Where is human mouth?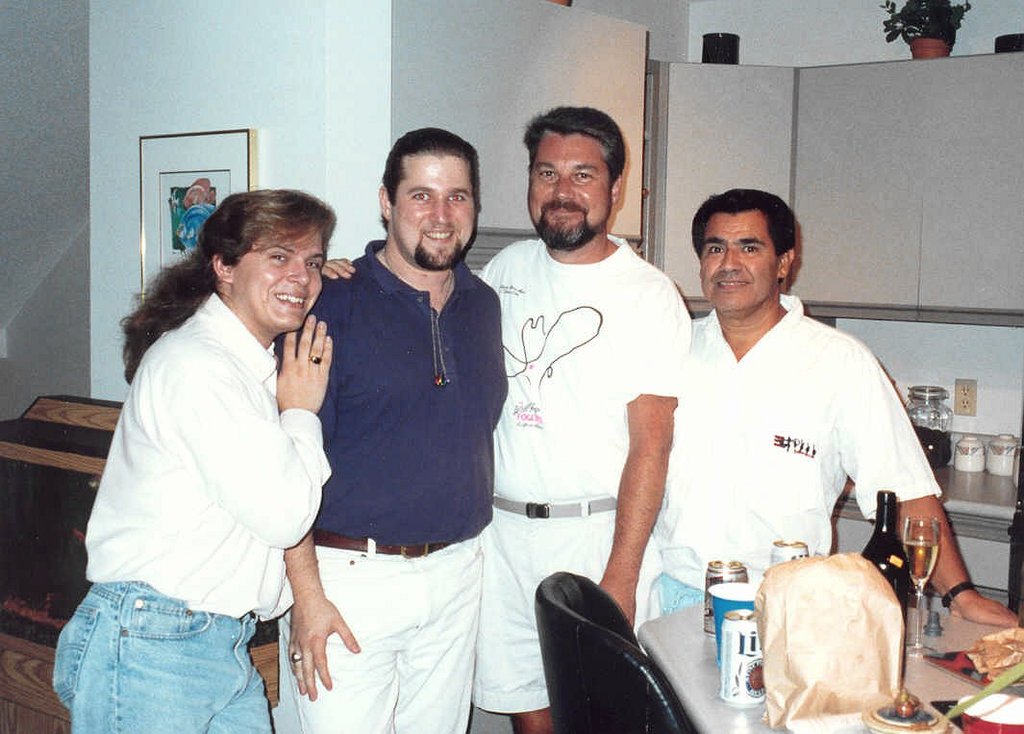
<bbox>709, 273, 756, 291</bbox>.
